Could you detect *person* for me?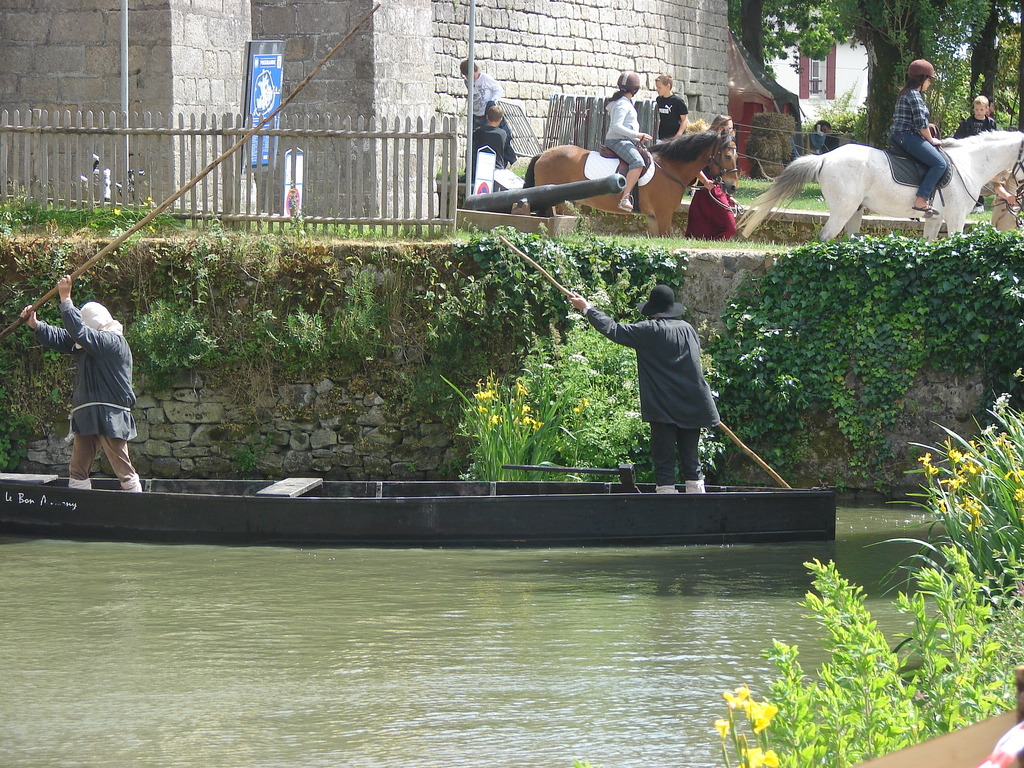
Detection result: (left=18, top=273, right=141, bottom=495).
